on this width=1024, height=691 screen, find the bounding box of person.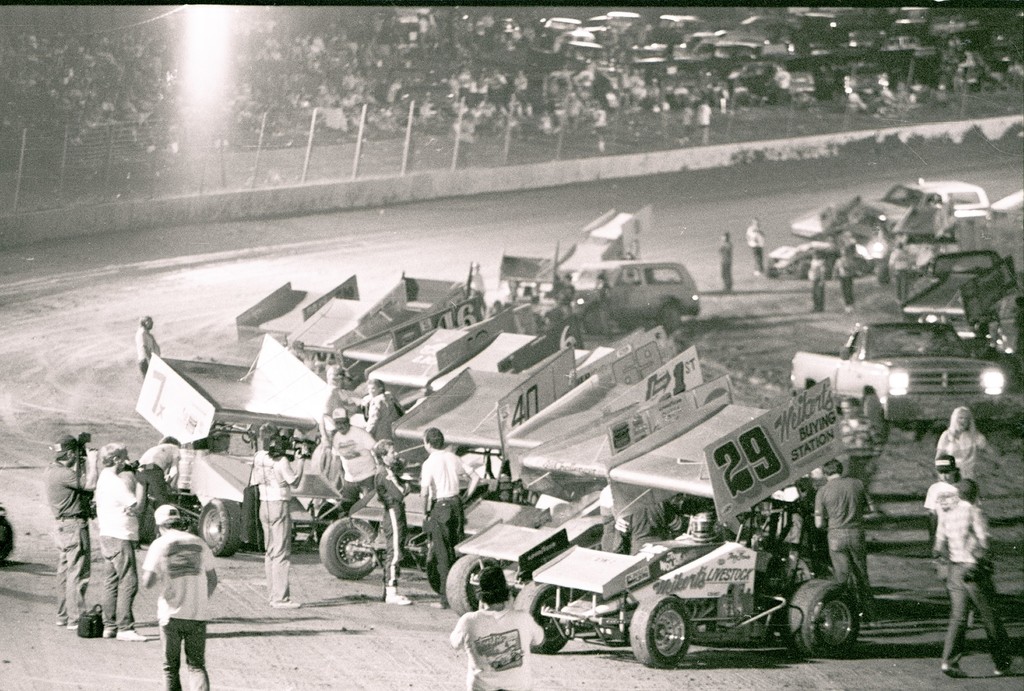
Bounding box: (253,423,309,603).
